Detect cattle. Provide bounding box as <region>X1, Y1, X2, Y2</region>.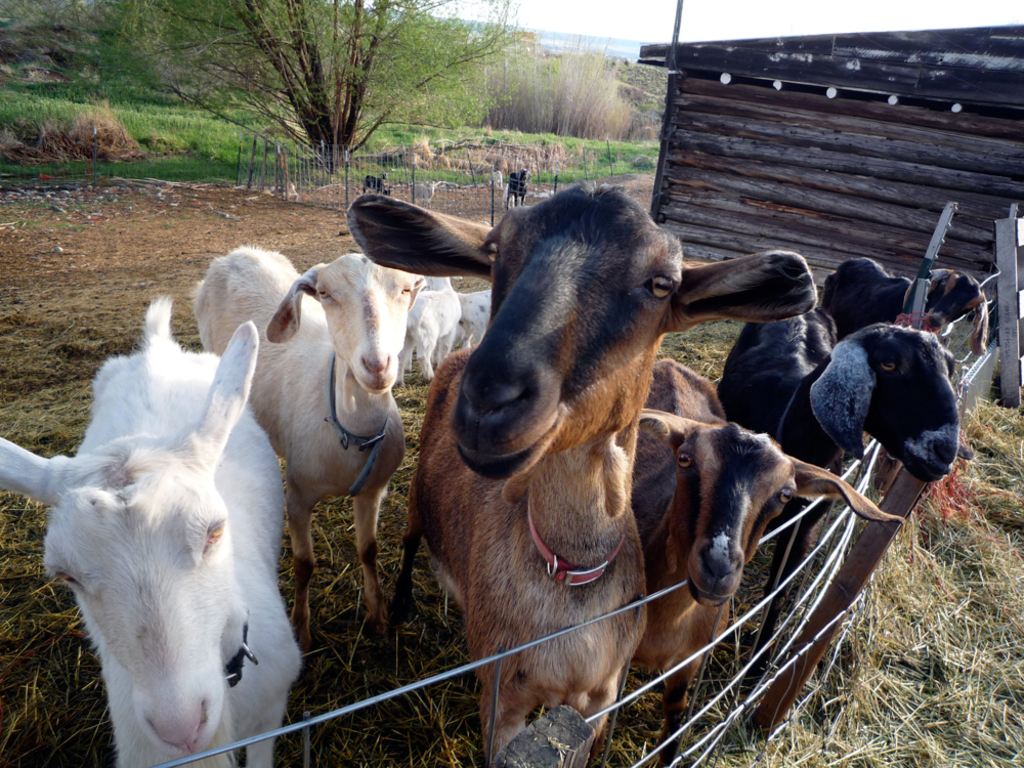
<region>0, 287, 300, 767</region>.
